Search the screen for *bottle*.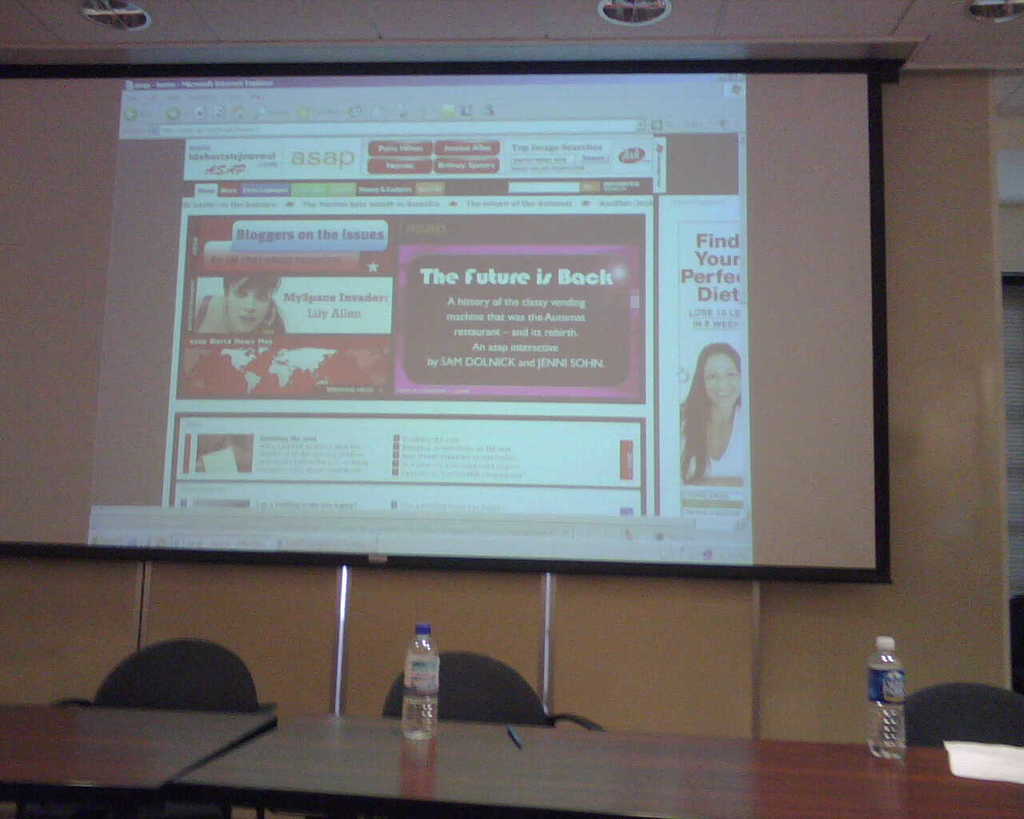
Found at region(402, 627, 446, 743).
